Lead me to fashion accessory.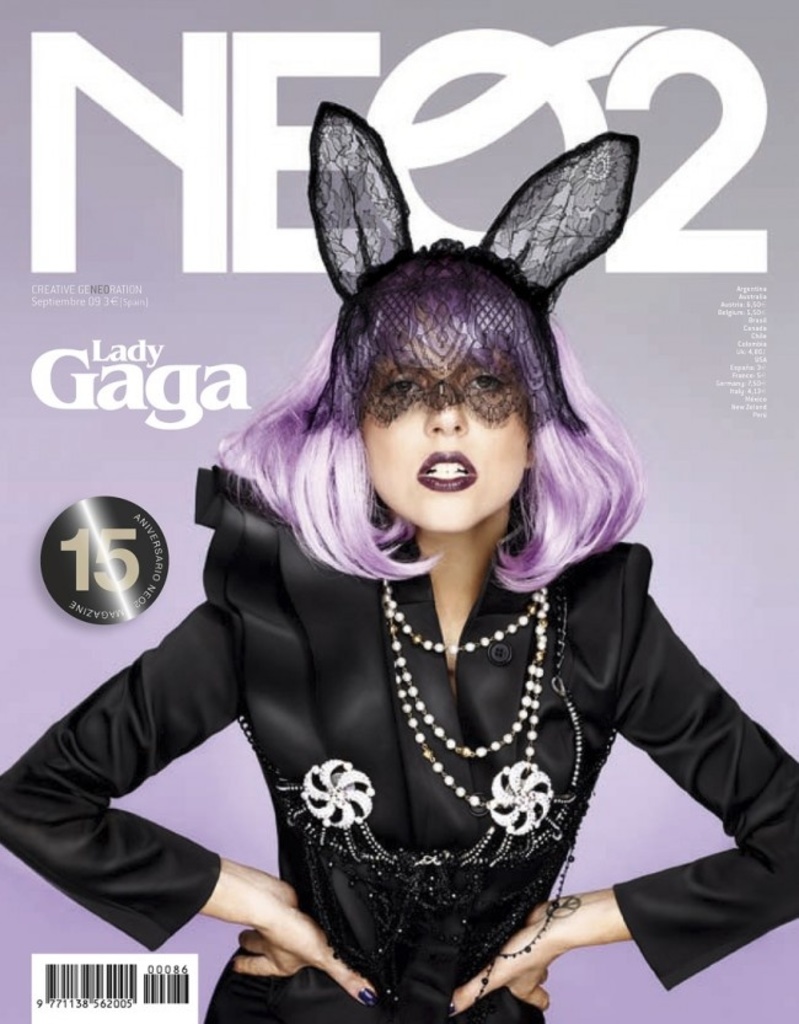
Lead to bbox=[356, 988, 379, 1001].
